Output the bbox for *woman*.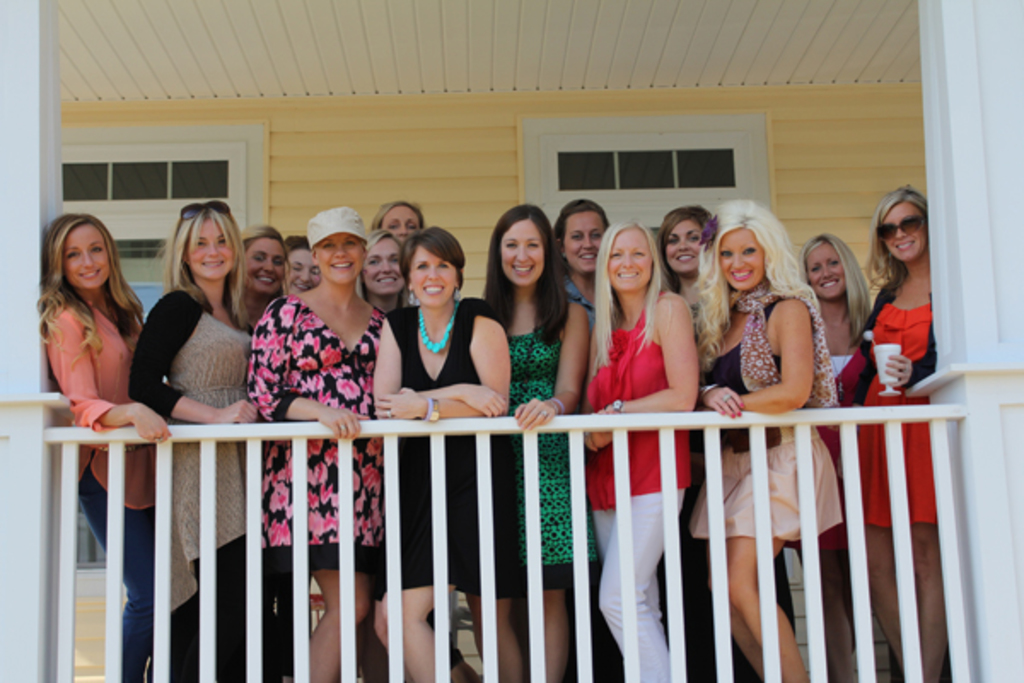
detection(244, 208, 386, 681).
